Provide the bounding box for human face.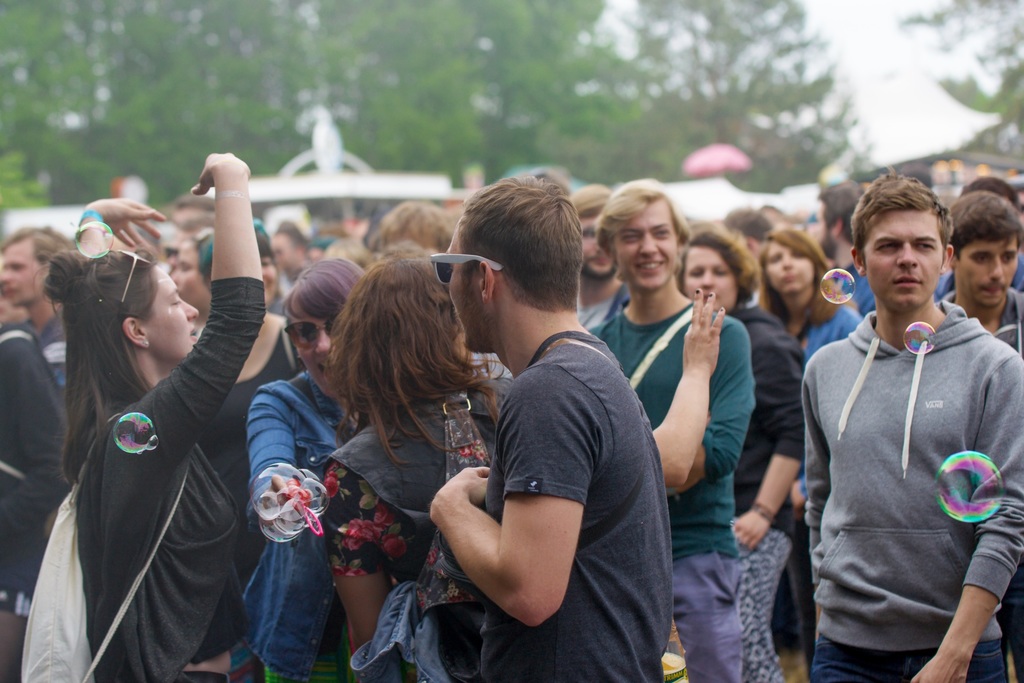
l=687, t=245, r=744, b=312.
